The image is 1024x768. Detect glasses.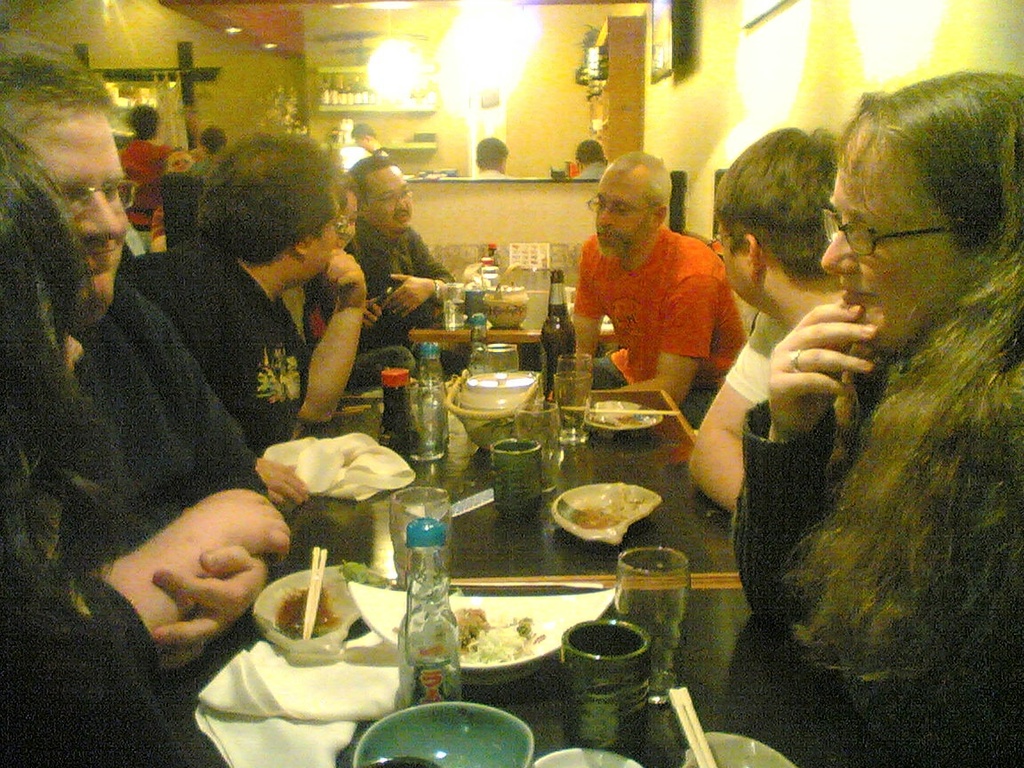
Detection: <box>824,202,988,254</box>.
